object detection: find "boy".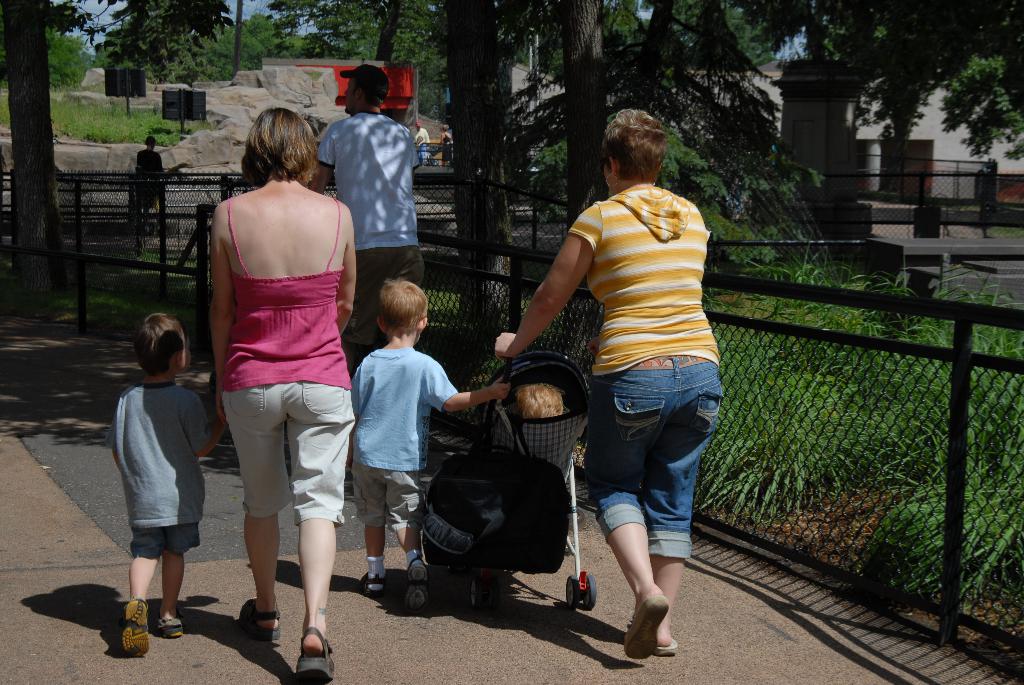
box=[349, 274, 509, 620].
